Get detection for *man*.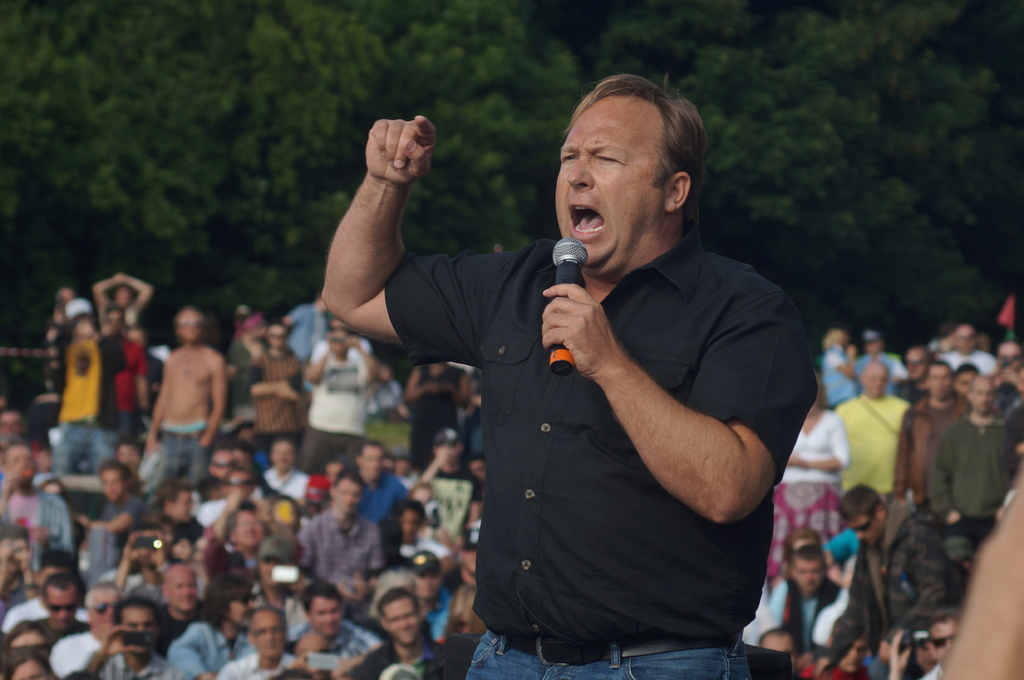
Detection: 295 583 343 654.
